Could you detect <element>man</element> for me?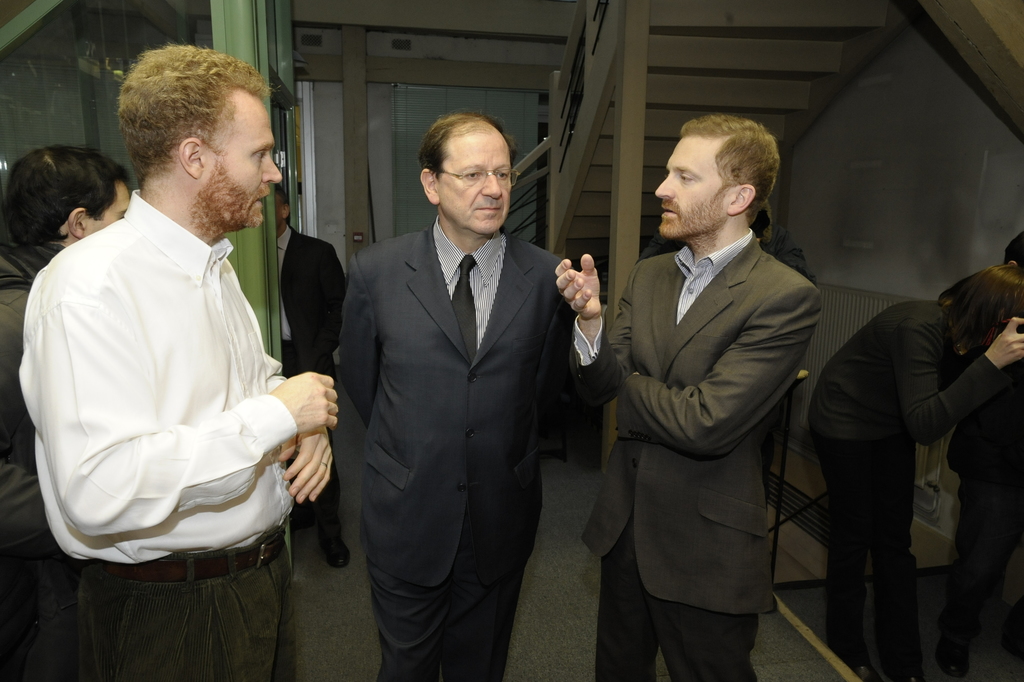
Detection result: [x1=339, y1=111, x2=569, y2=681].
